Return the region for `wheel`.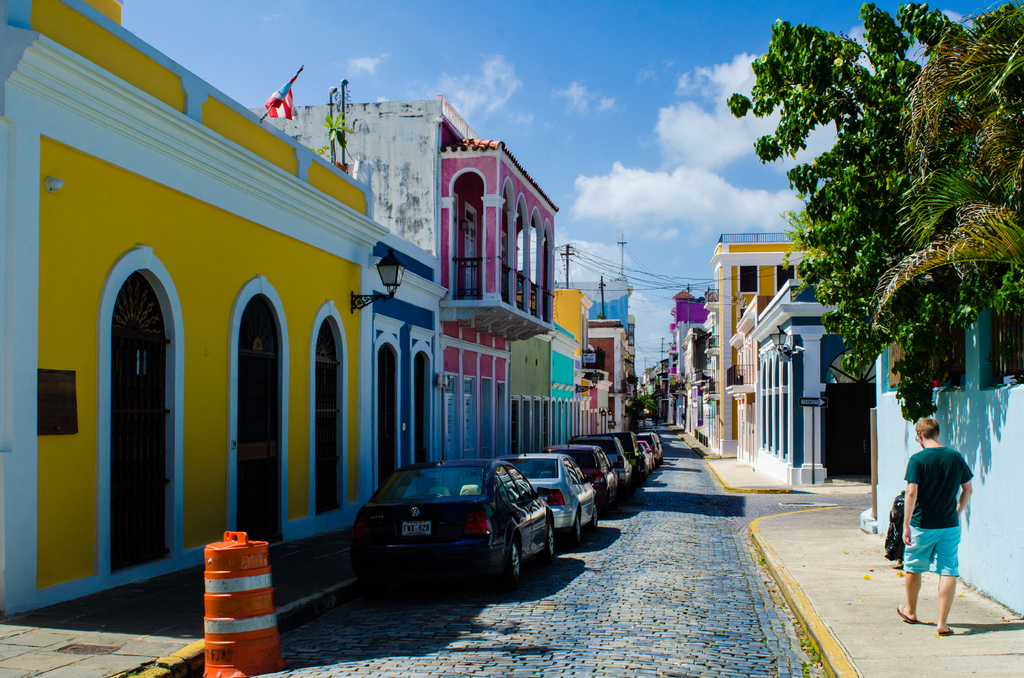
bbox=(546, 524, 556, 561).
